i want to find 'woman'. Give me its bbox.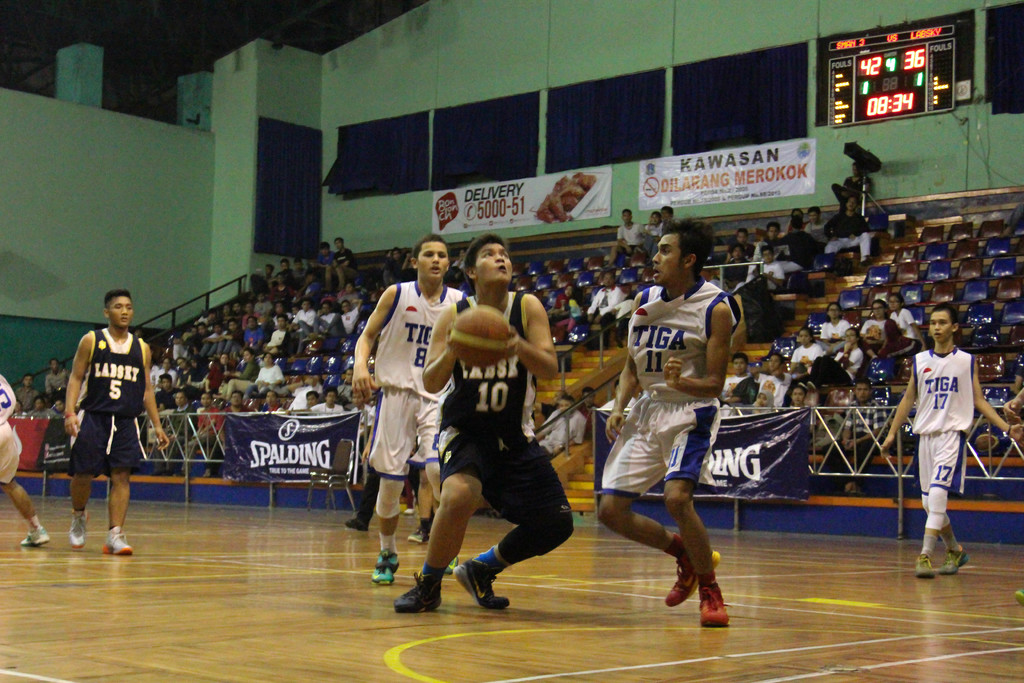
pyautogui.locateOnScreen(793, 325, 819, 372).
